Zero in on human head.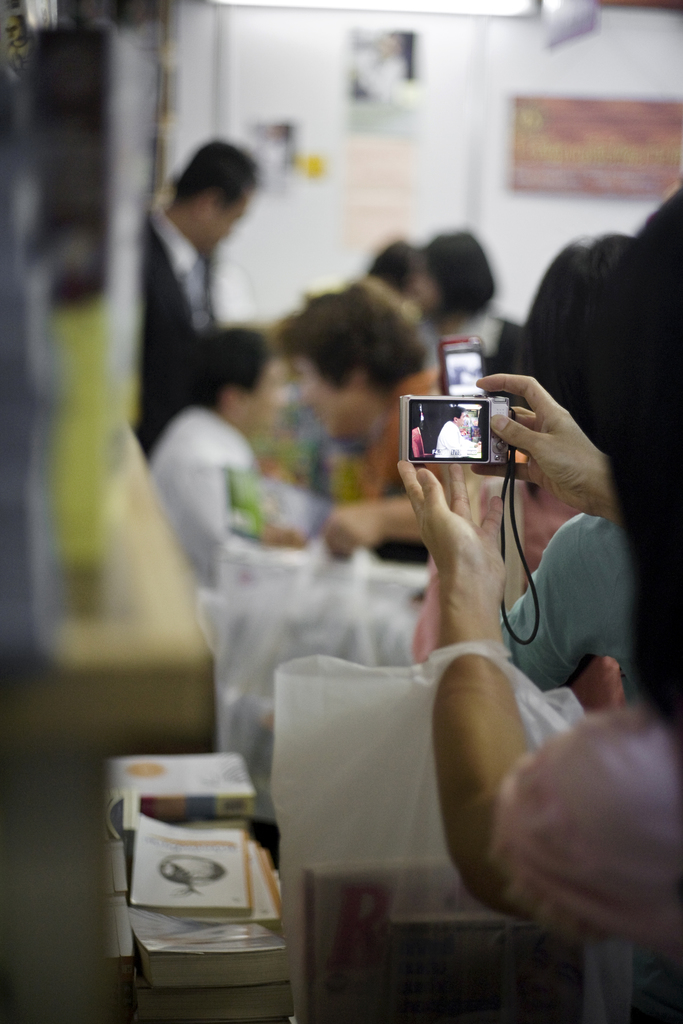
Zeroed in: 598/182/682/740.
